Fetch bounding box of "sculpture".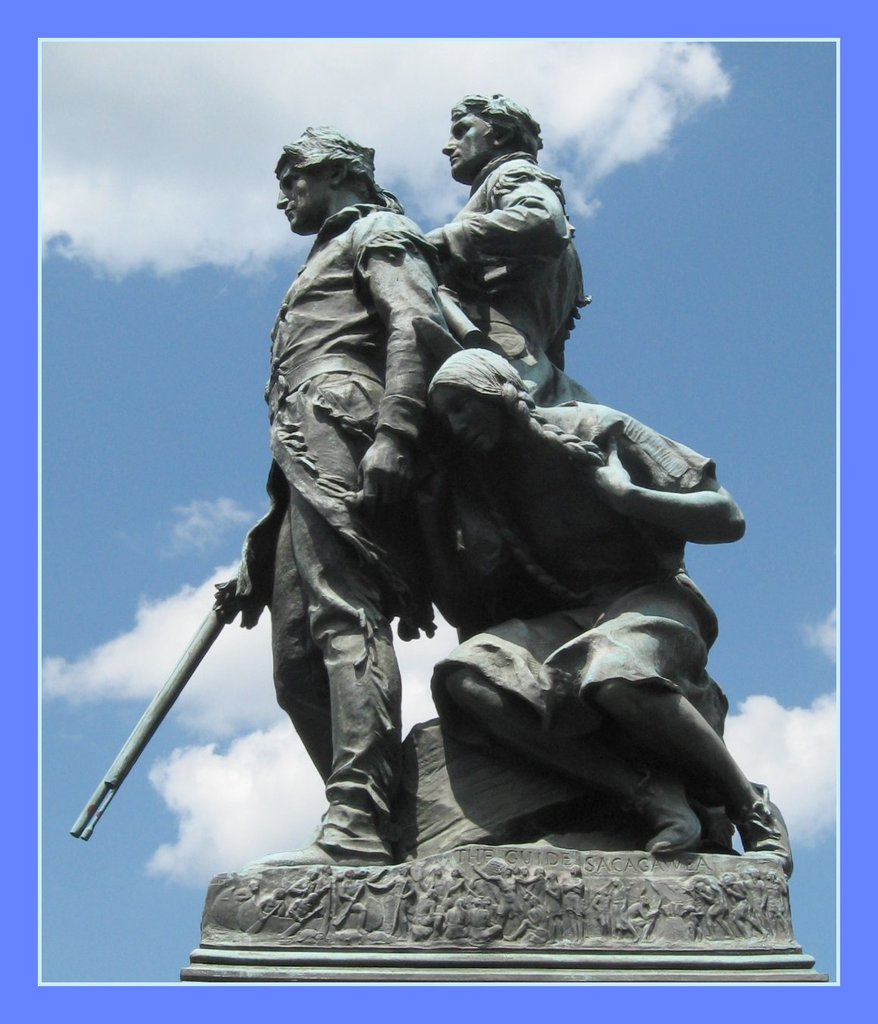
Bbox: <bbox>367, 92, 594, 389</bbox>.
